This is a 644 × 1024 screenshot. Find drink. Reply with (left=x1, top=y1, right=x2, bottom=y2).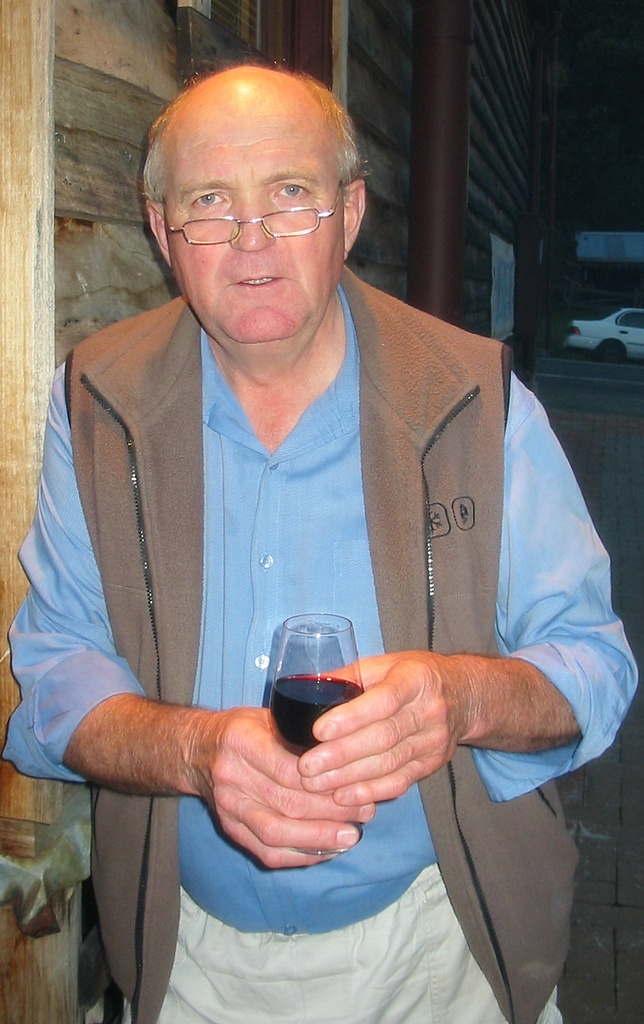
(left=264, top=630, right=364, bottom=746).
